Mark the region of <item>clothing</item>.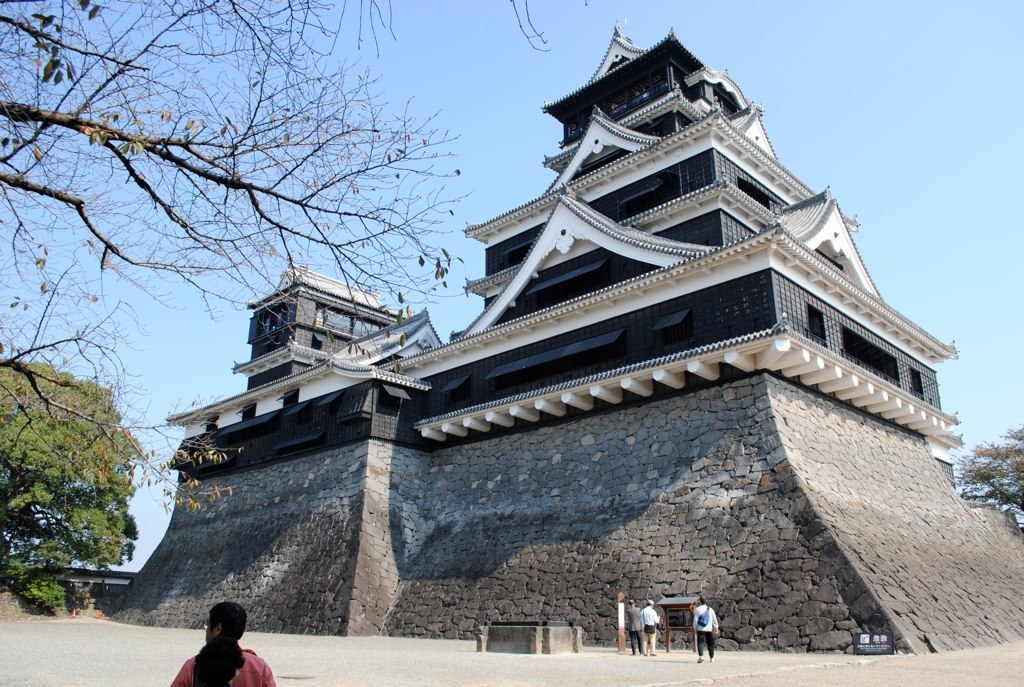
Region: [x1=640, y1=604, x2=665, y2=646].
